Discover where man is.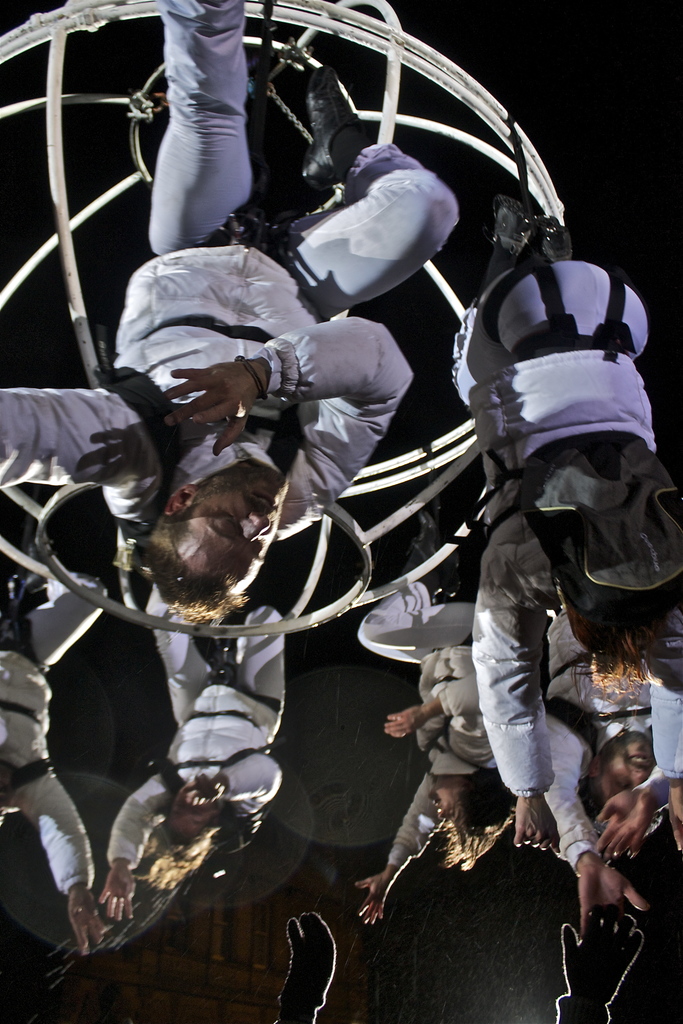
Discovered at left=0, top=566, right=110, bottom=956.
